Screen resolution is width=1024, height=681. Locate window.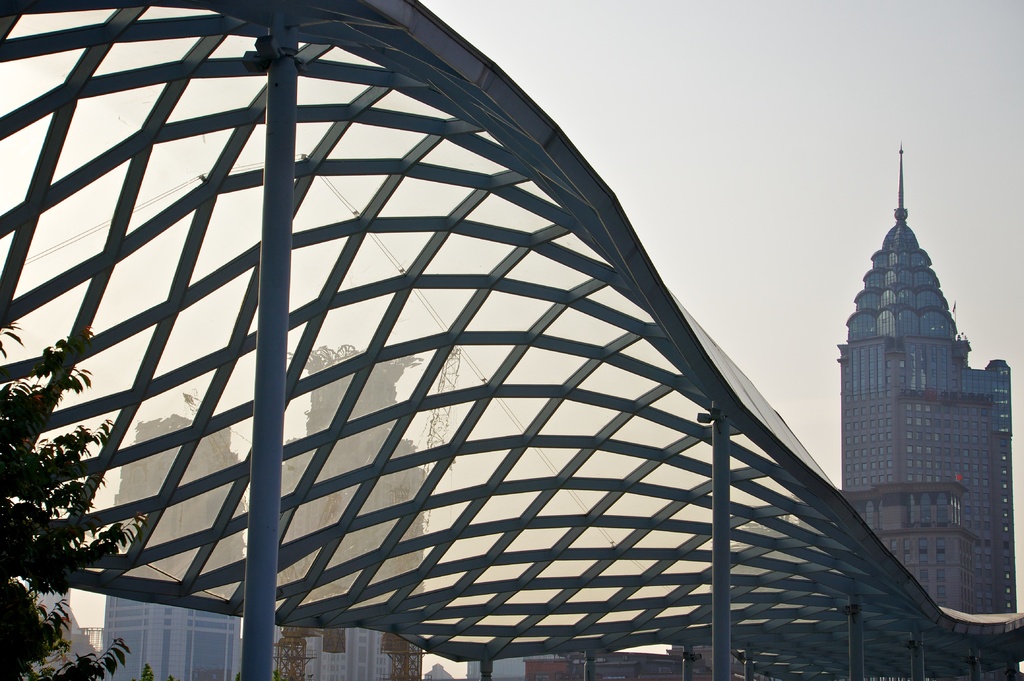
{"left": 904, "top": 493, "right": 915, "bottom": 529}.
